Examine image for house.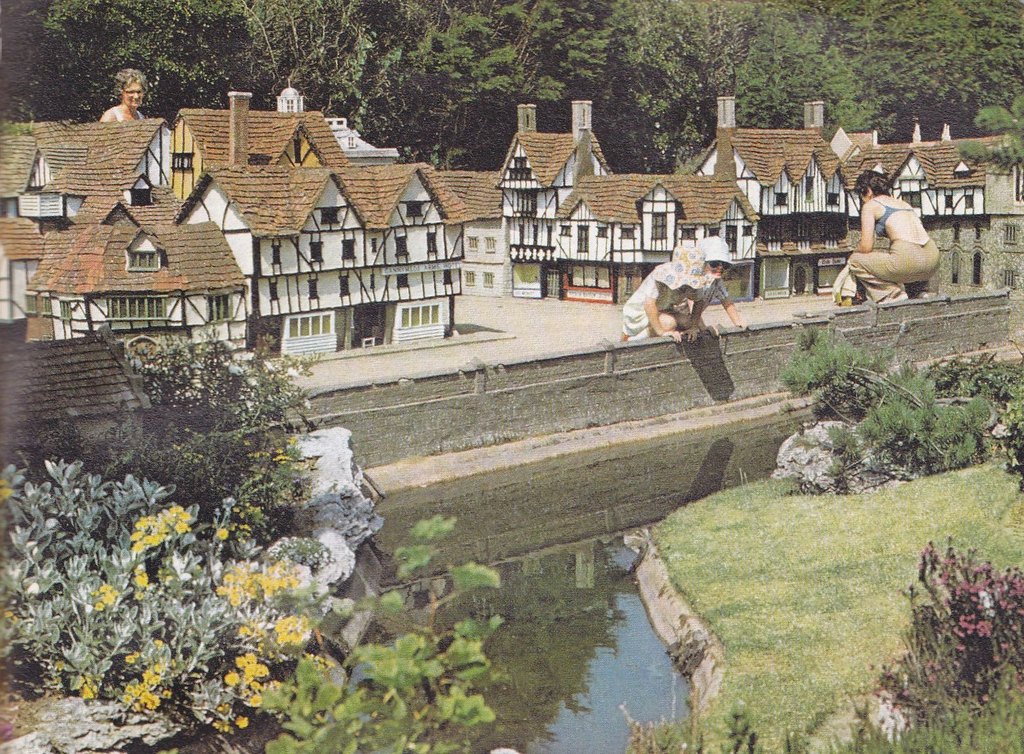
Examination result: <region>31, 210, 229, 372</region>.
